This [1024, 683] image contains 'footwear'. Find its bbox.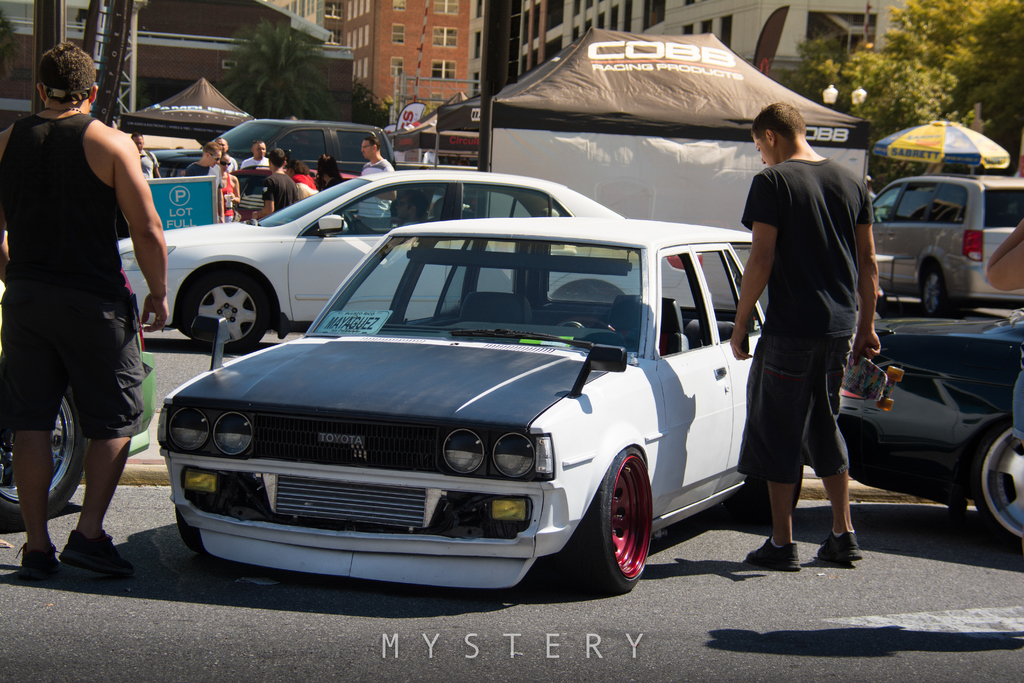
[61, 526, 133, 582].
